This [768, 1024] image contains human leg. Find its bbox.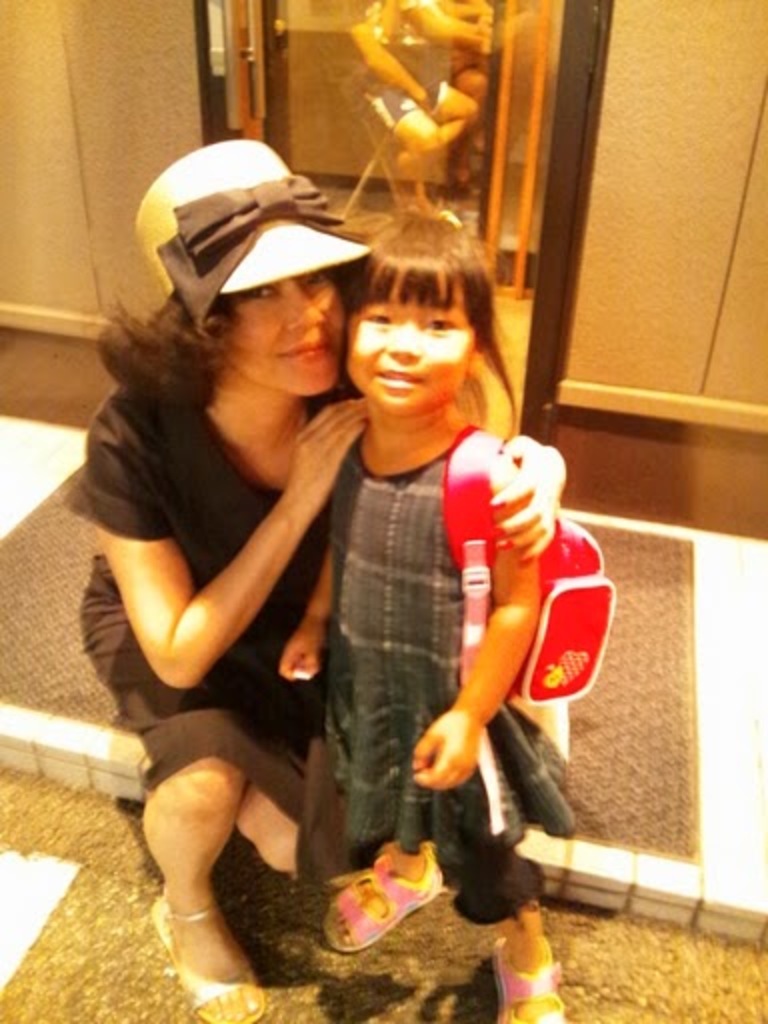
<box>254,710,340,880</box>.
